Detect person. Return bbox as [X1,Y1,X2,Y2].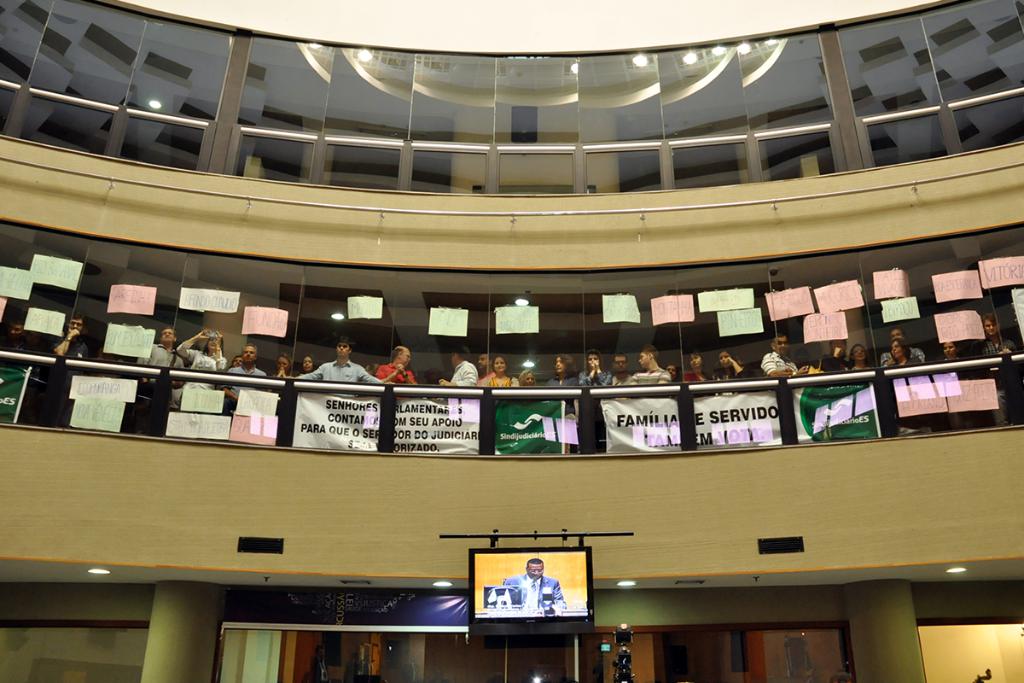
[505,555,564,605].
